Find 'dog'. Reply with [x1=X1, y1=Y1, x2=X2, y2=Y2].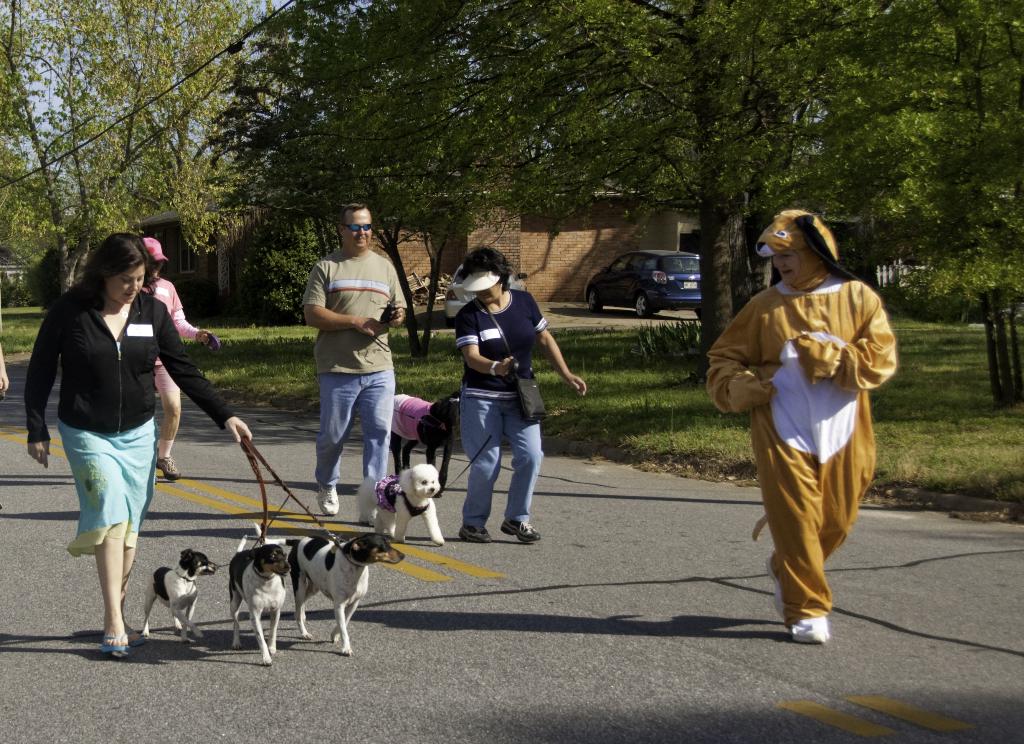
[x1=230, y1=533, x2=291, y2=663].
